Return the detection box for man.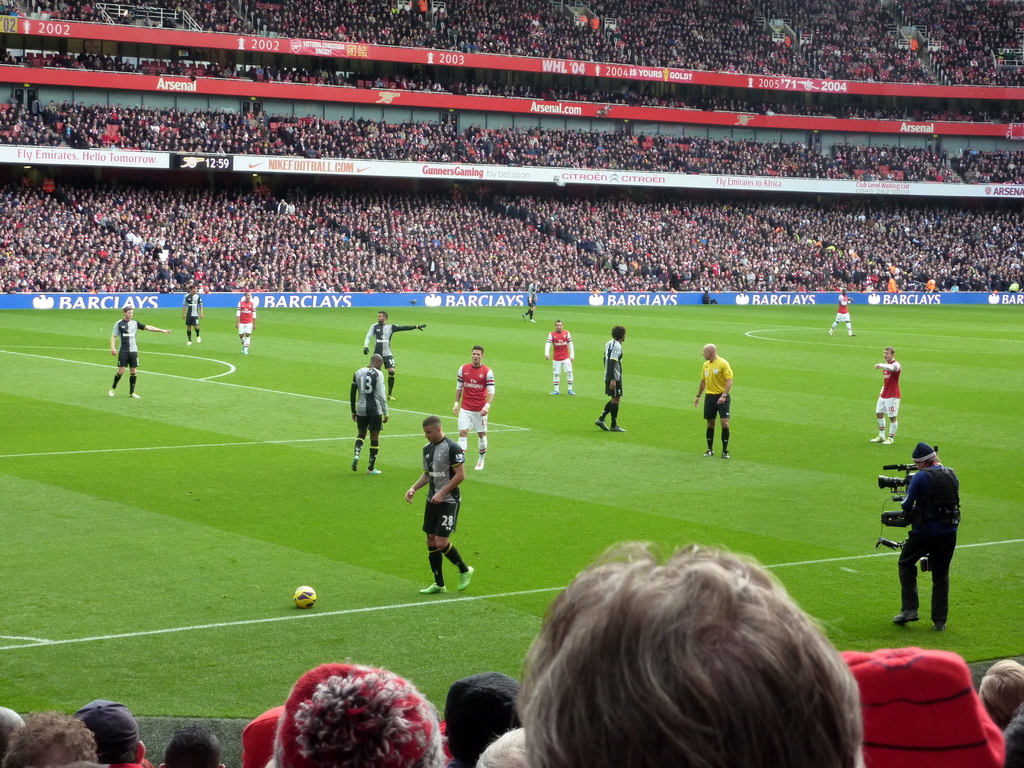
box=[403, 412, 477, 598].
